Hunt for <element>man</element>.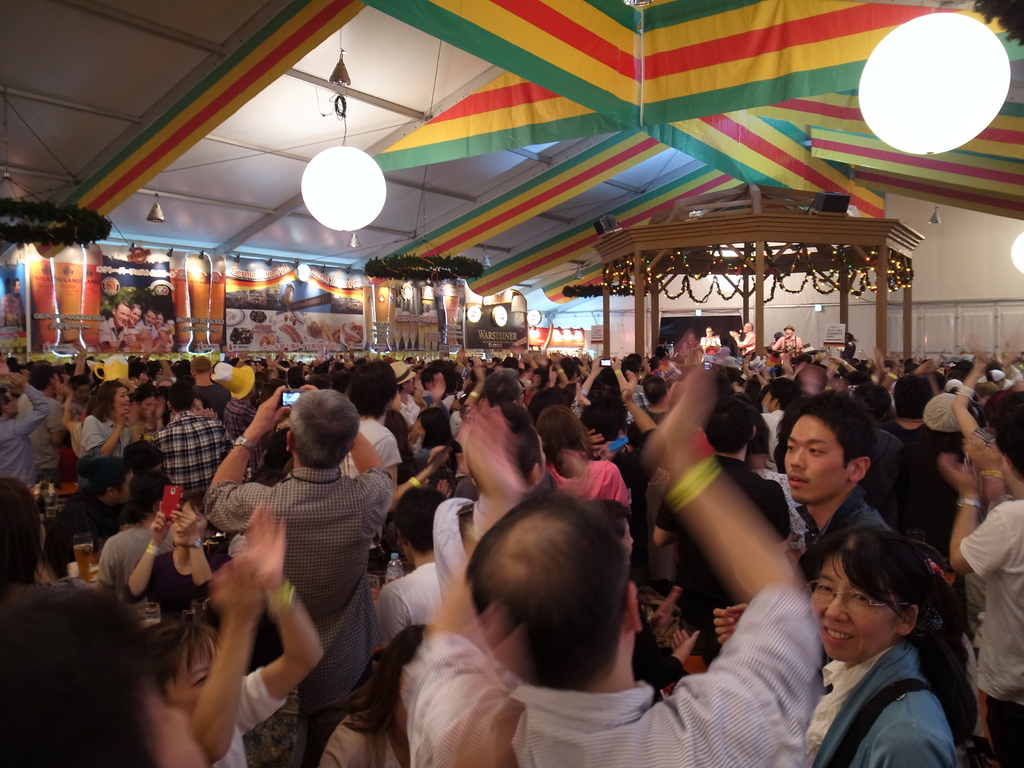
Hunted down at [12,367,74,487].
